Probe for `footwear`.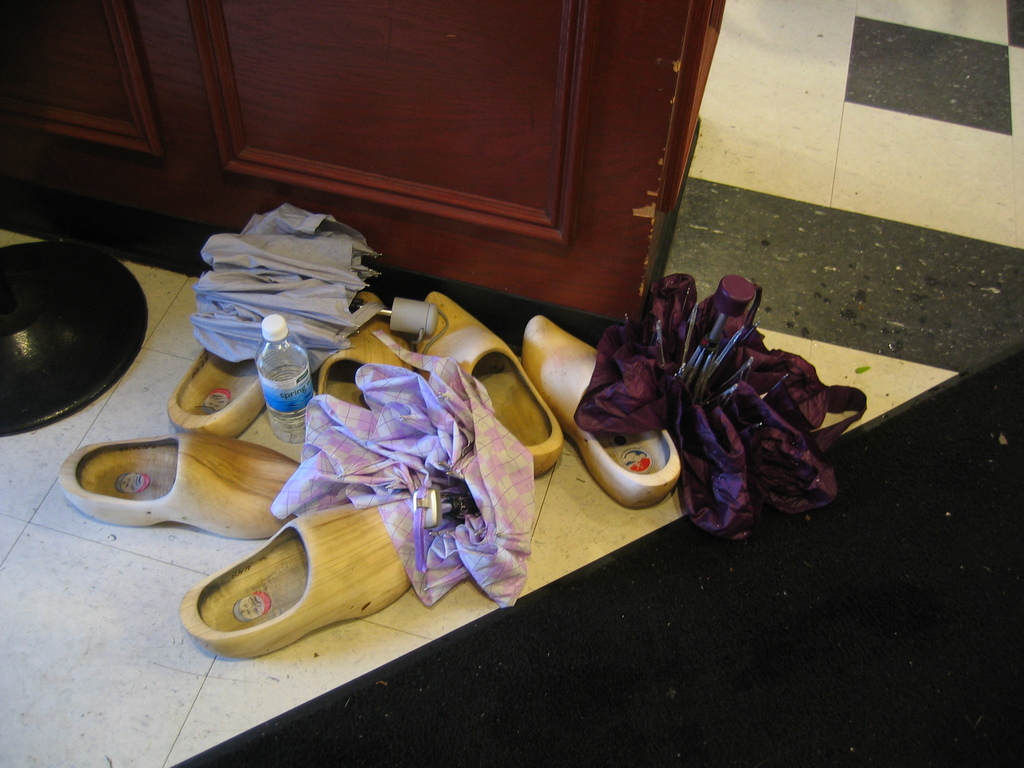
Probe result: crop(58, 431, 316, 534).
